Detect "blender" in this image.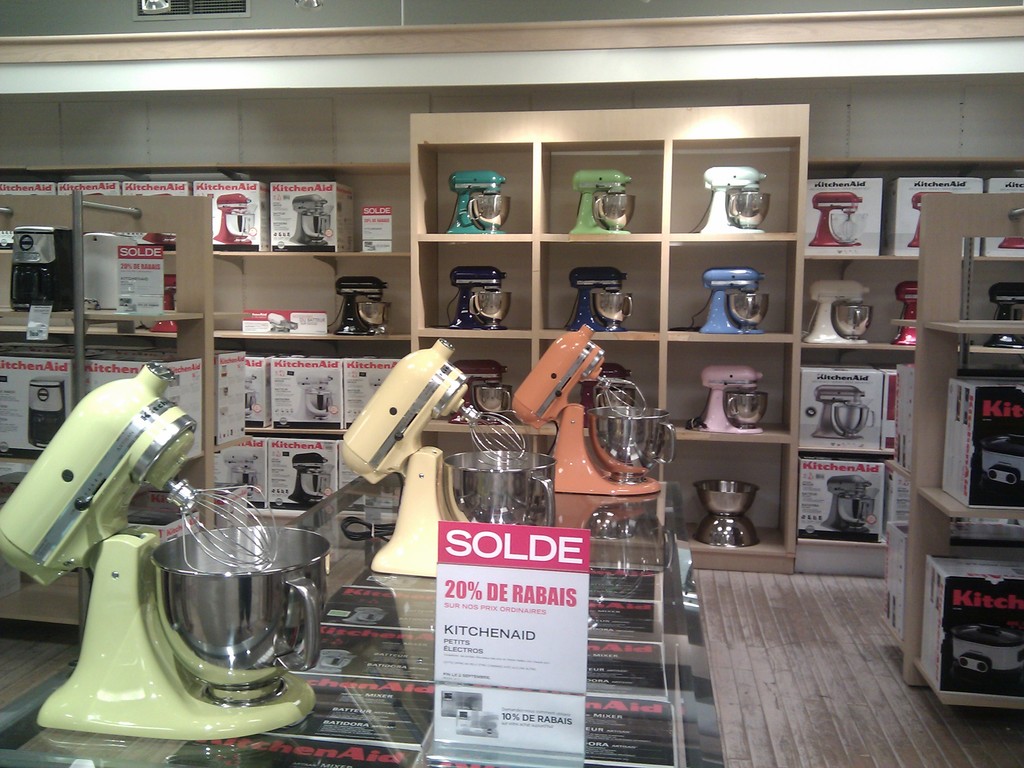
Detection: x1=909 y1=188 x2=959 y2=250.
